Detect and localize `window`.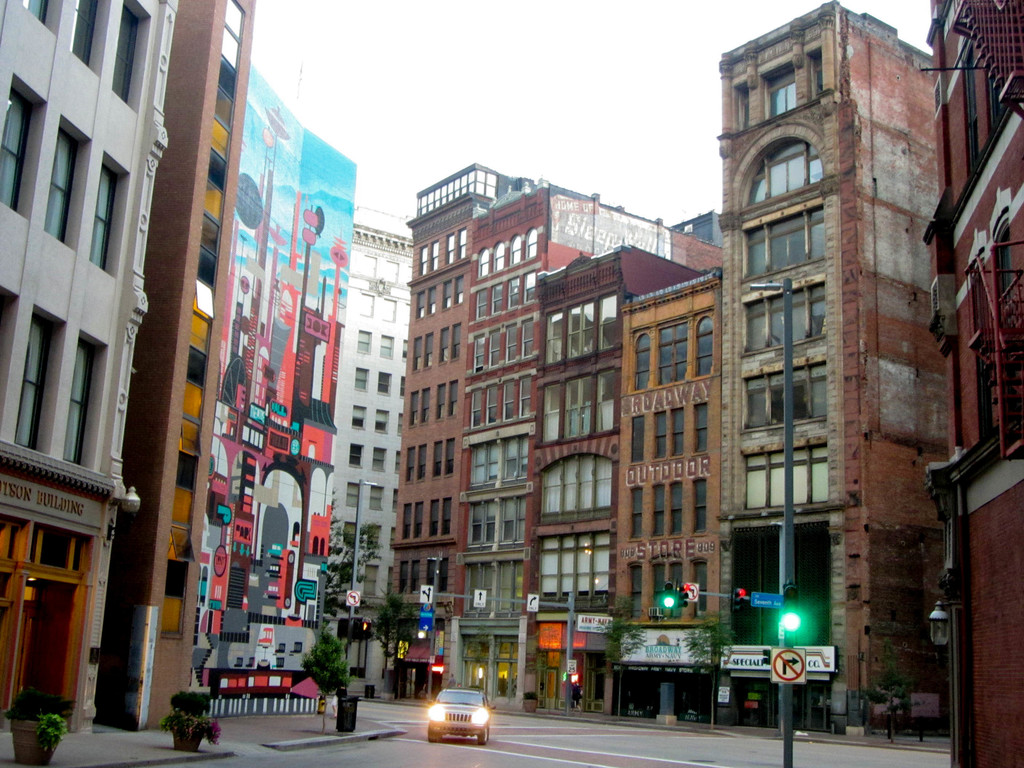
Localized at [742,356,822,438].
